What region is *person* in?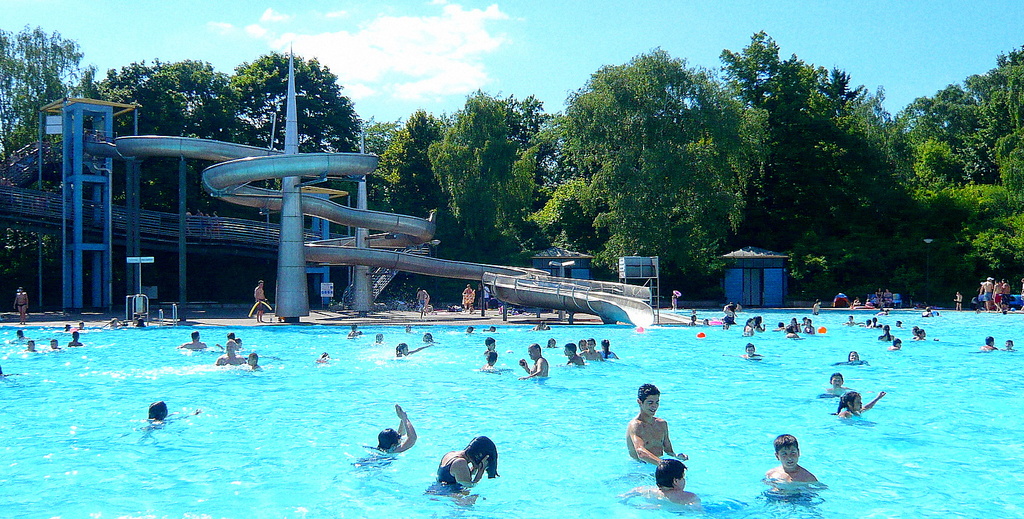
x1=431 y1=429 x2=500 y2=490.
